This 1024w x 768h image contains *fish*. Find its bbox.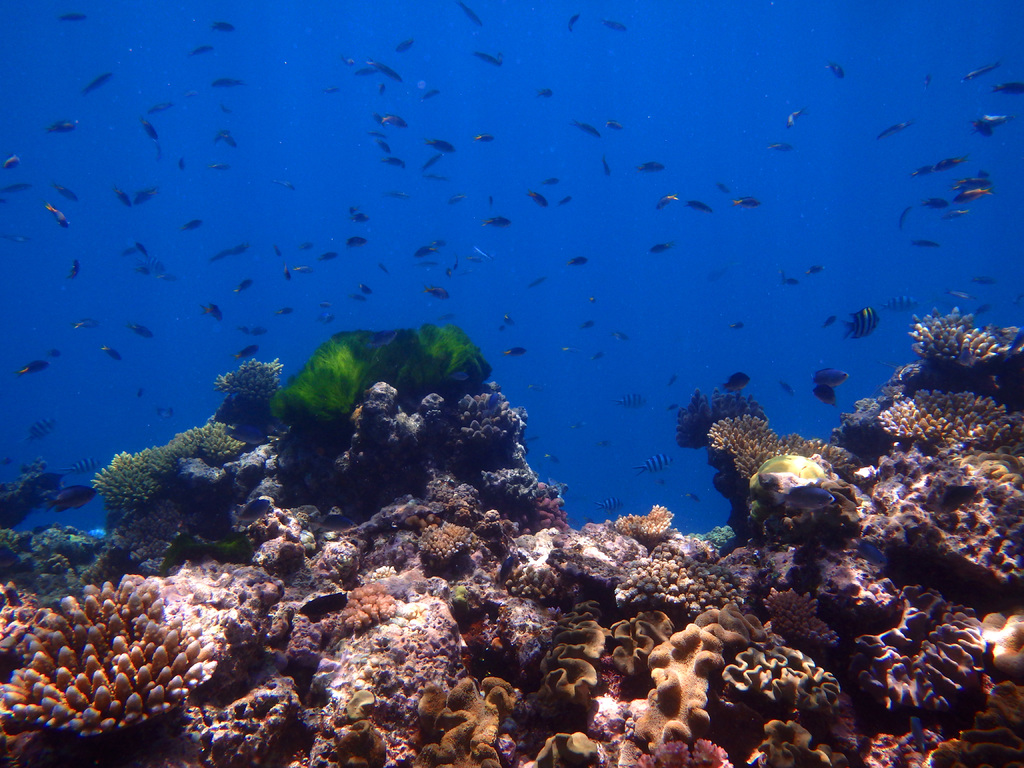
box=[128, 324, 159, 341].
